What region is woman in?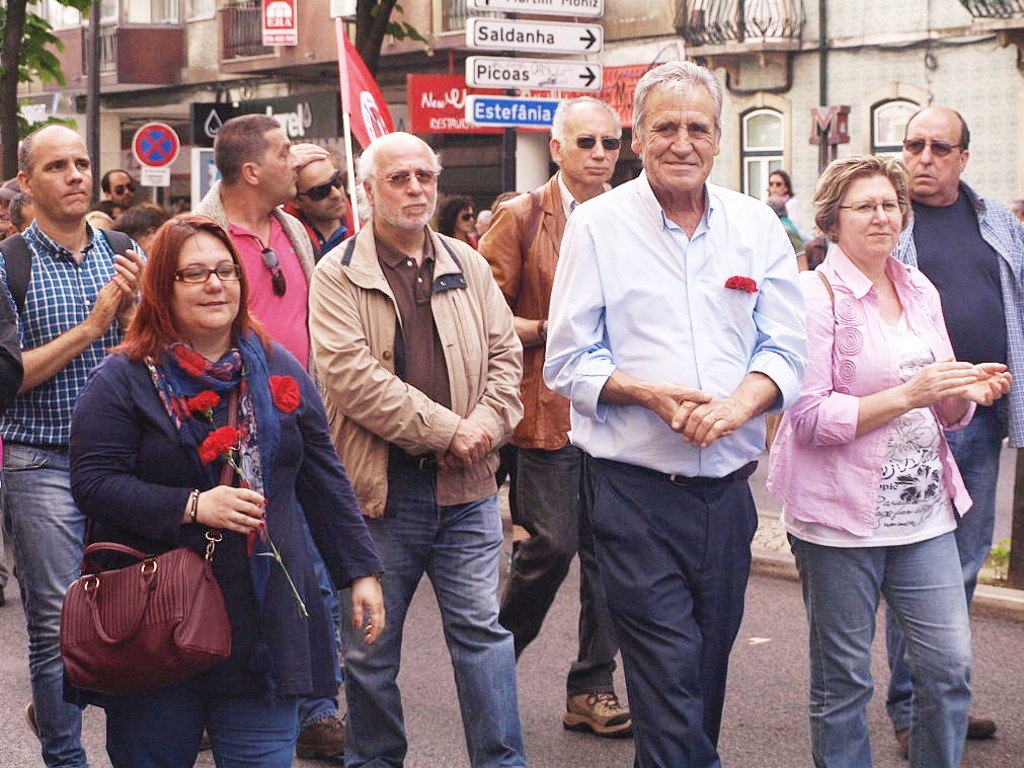
(x1=761, y1=152, x2=1013, y2=767).
